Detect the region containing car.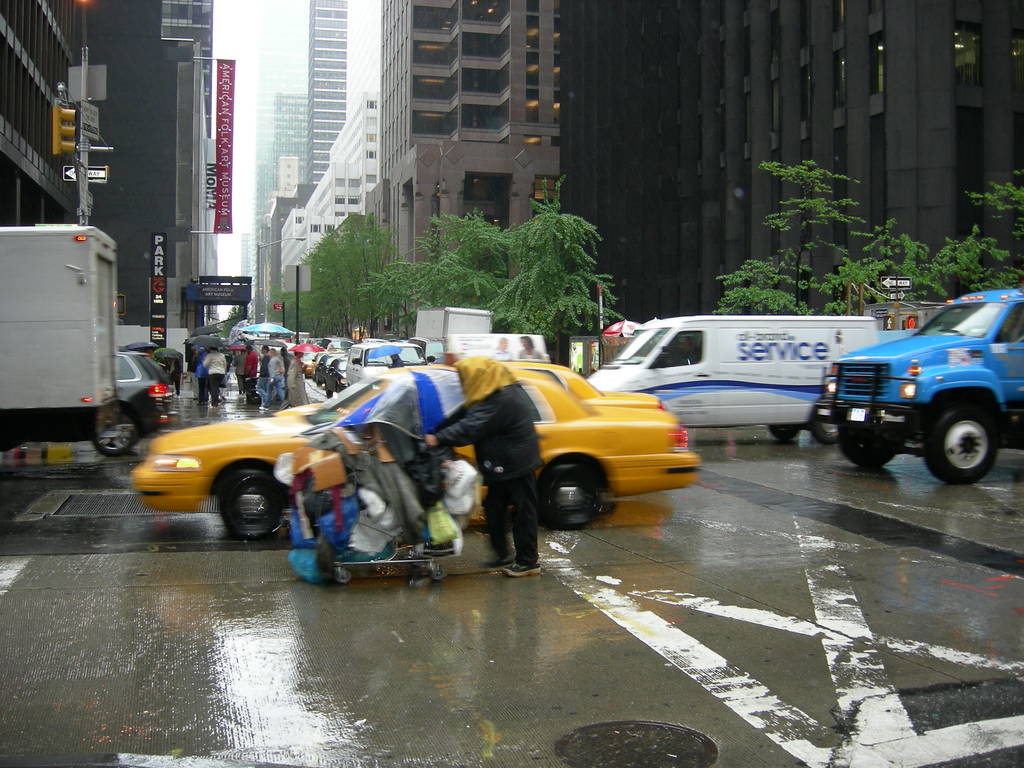
{"x1": 89, "y1": 348, "x2": 176, "y2": 460}.
